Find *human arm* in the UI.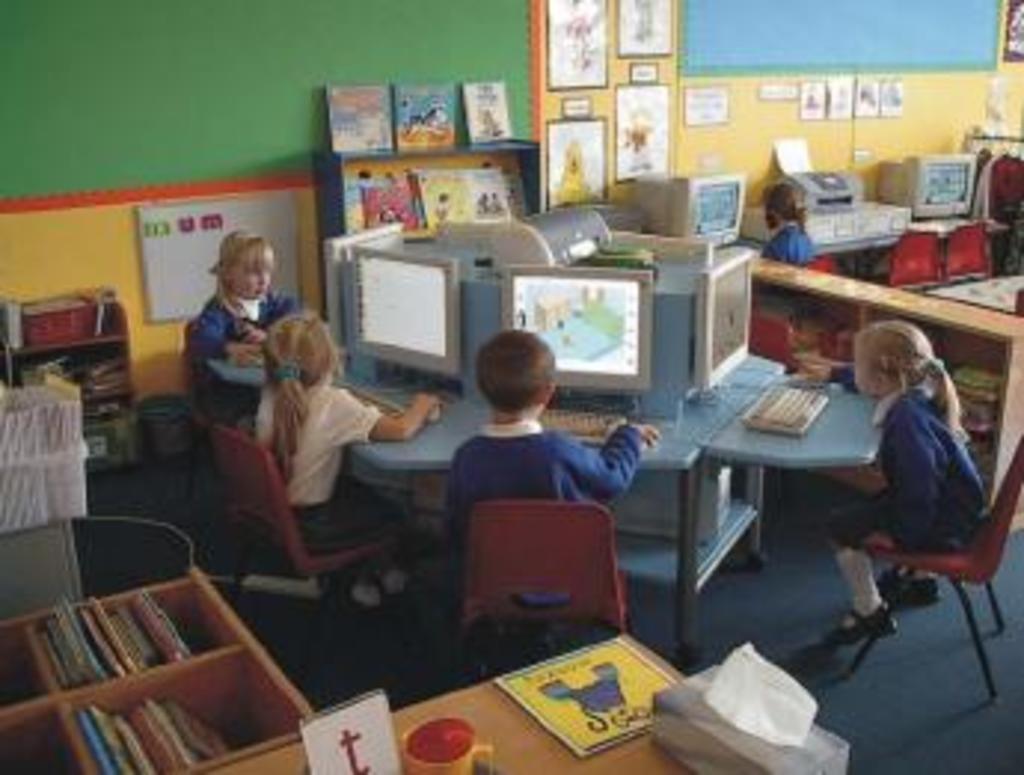
UI element at rect(196, 300, 270, 377).
